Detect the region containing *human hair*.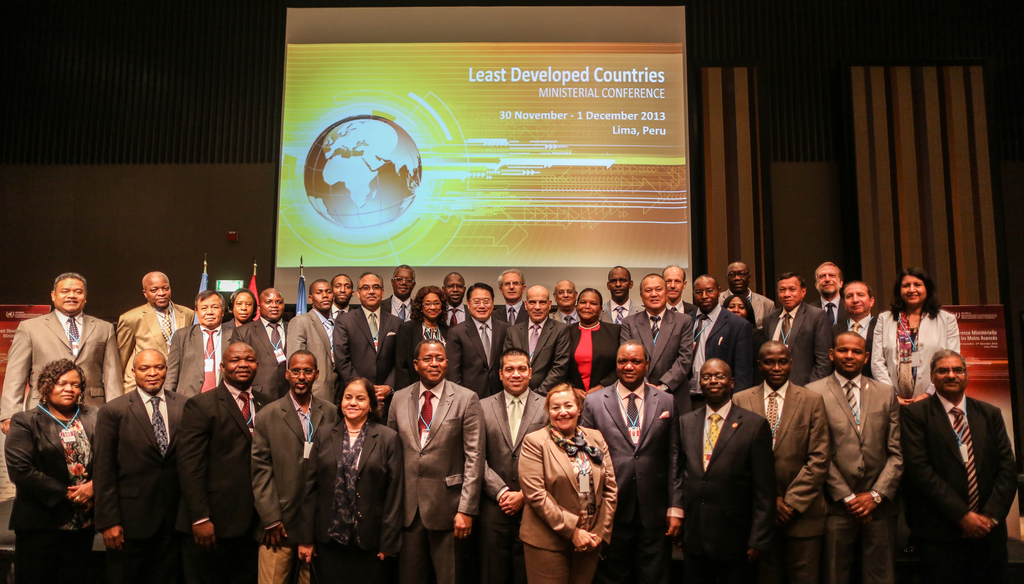
locate(194, 292, 225, 310).
